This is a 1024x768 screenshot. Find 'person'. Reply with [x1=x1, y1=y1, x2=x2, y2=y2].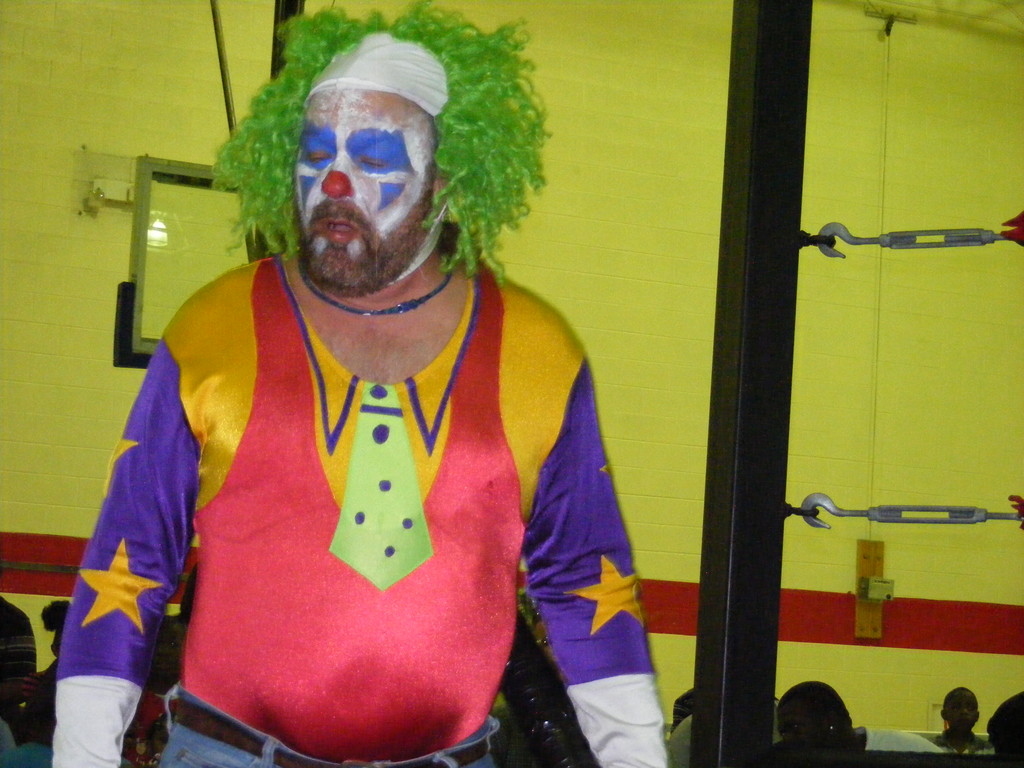
[x1=938, y1=679, x2=994, y2=761].
